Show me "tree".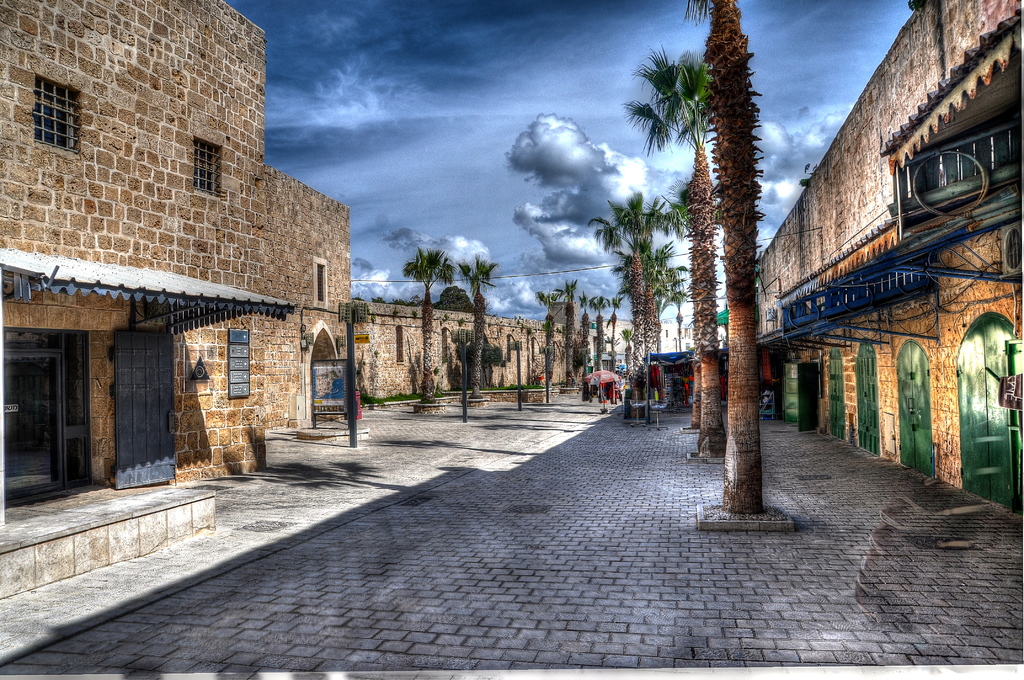
"tree" is here: 666 181 722 424.
